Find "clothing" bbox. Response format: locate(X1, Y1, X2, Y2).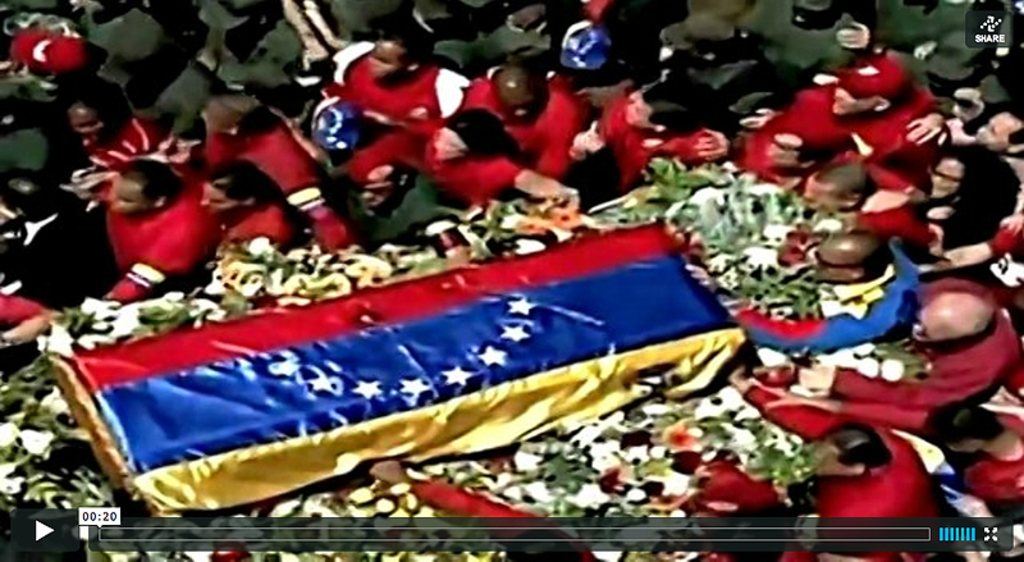
locate(415, 120, 547, 206).
